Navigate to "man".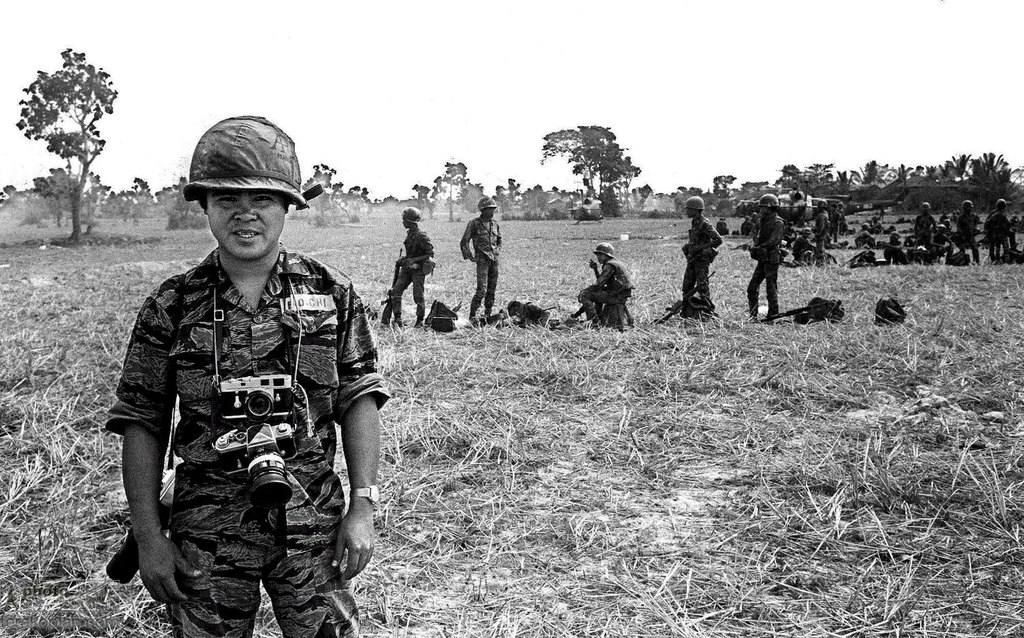
Navigation target: left=461, top=195, right=502, bottom=321.
